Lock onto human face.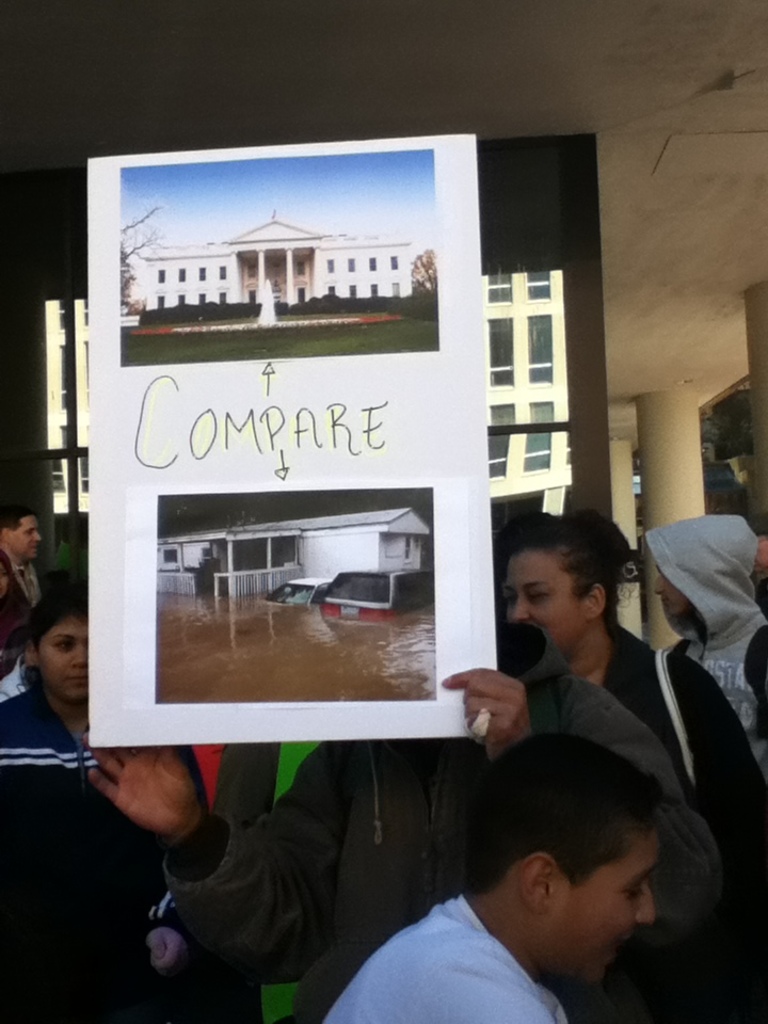
Locked: {"x1": 651, "y1": 565, "x2": 685, "y2": 621}.
